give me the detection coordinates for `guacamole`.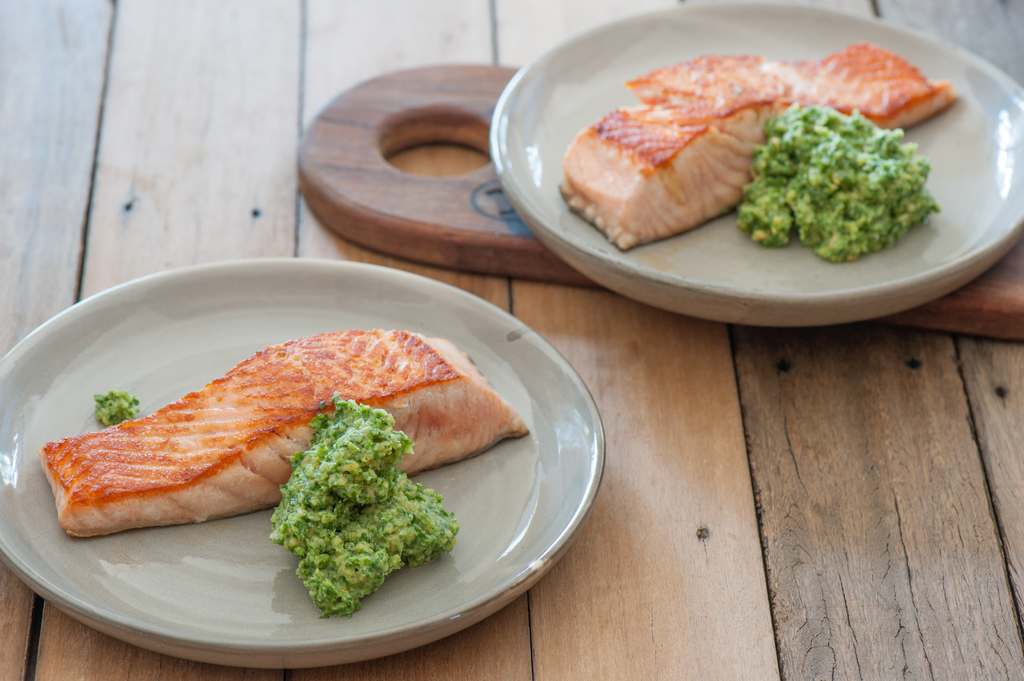
BBox(735, 97, 939, 265).
